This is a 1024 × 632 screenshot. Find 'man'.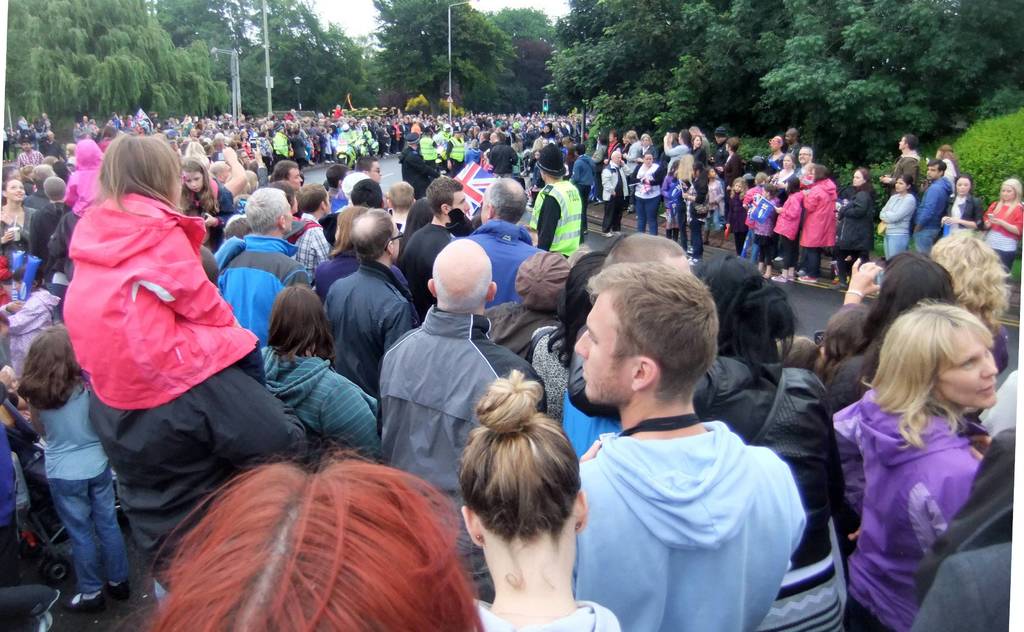
Bounding box: region(355, 155, 381, 184).
